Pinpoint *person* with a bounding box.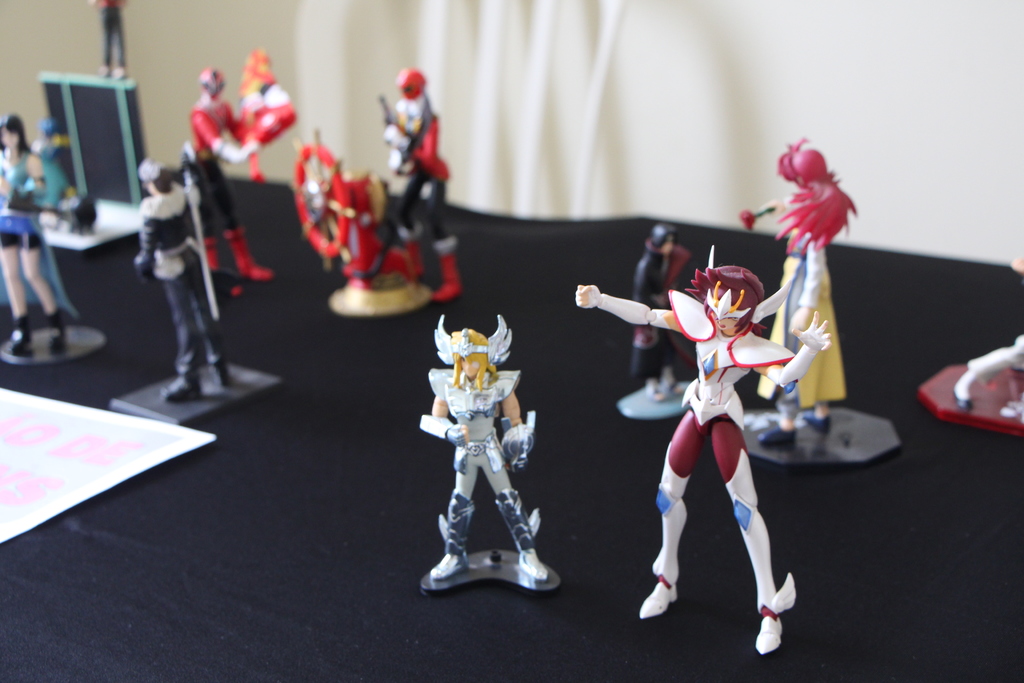
Rect(380, 72, 460, 304).
